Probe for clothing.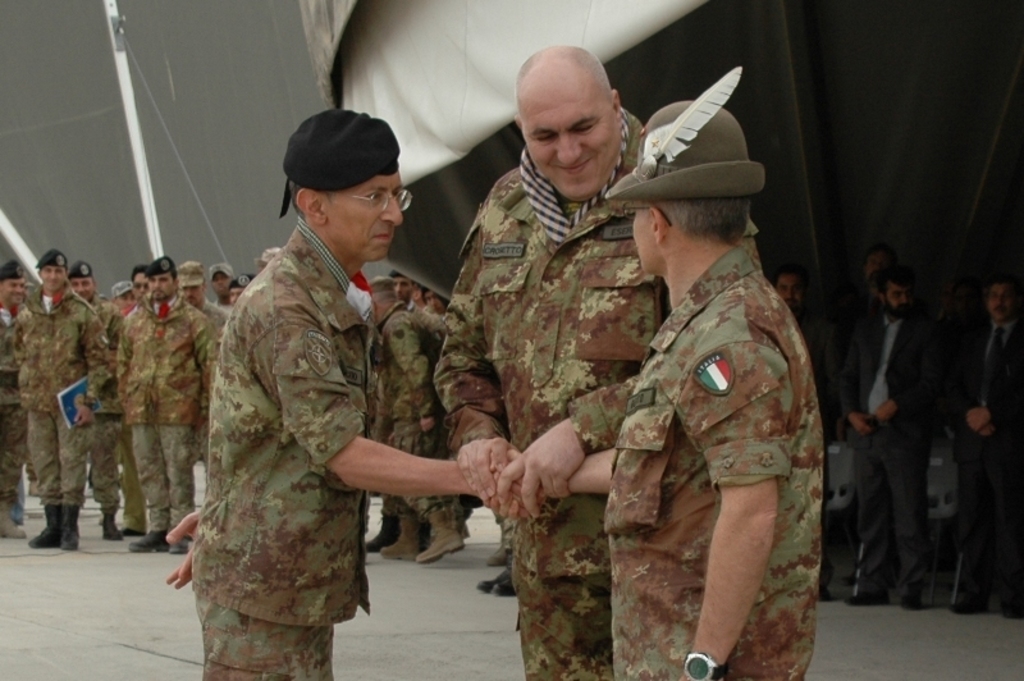
Probe result: box=[434, 147, 758, 680].
